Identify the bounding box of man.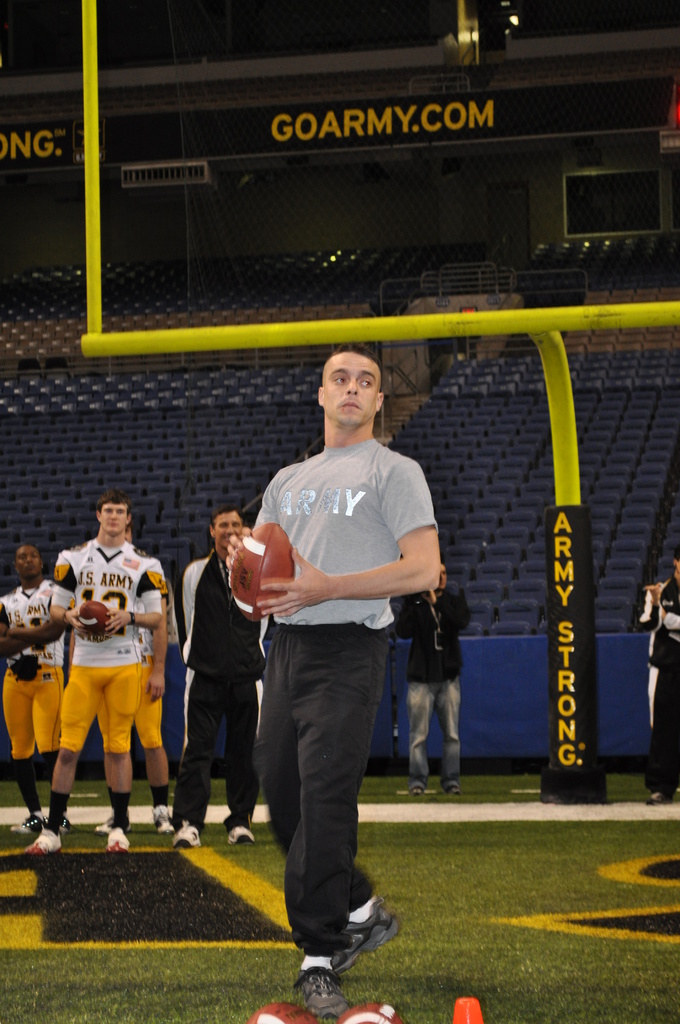
region(403, 563, 465, 808).
